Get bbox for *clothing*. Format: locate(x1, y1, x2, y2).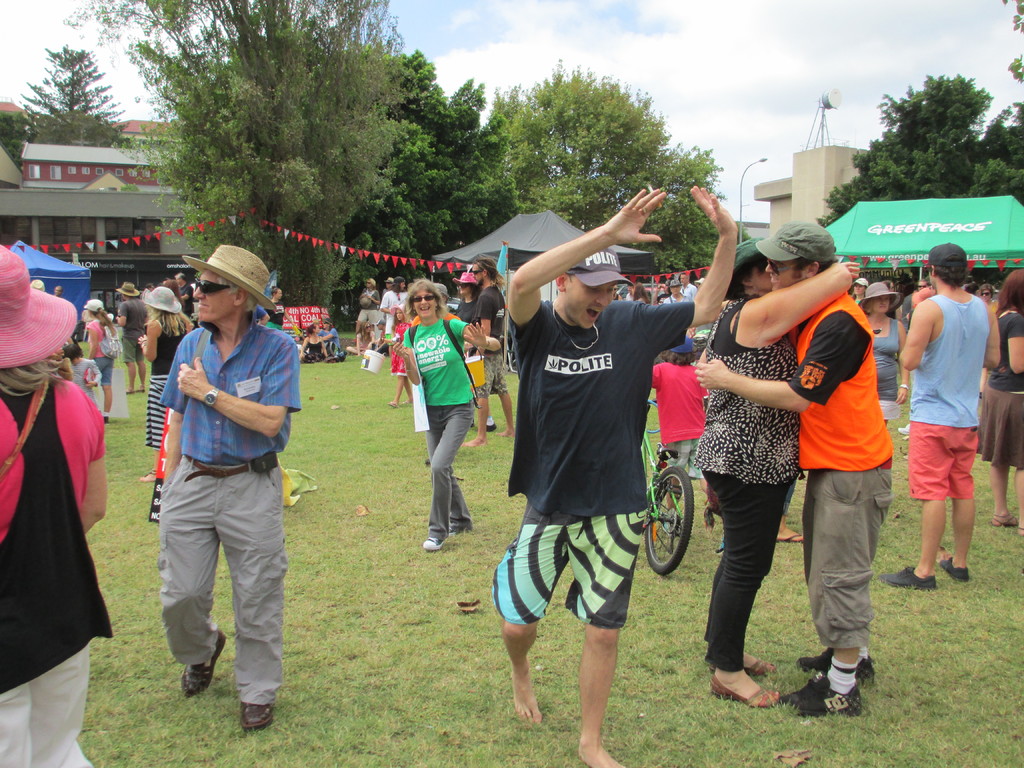
locate(144, 316, 189, 450).
